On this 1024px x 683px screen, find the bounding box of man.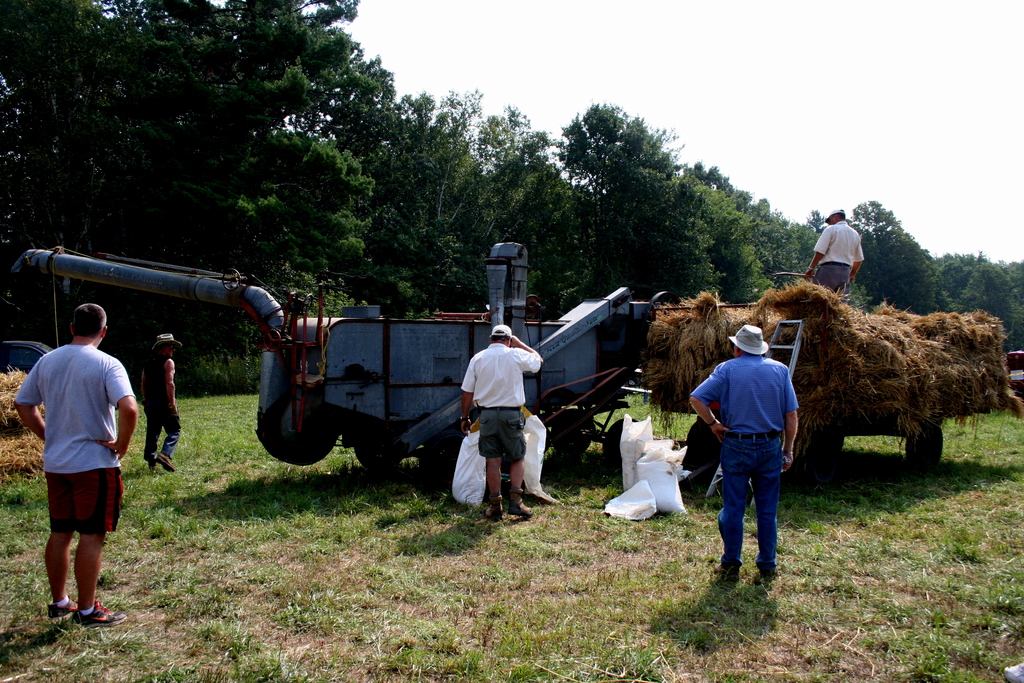
Bounding box: [left=687, top=323, right=804, bottom=576].
